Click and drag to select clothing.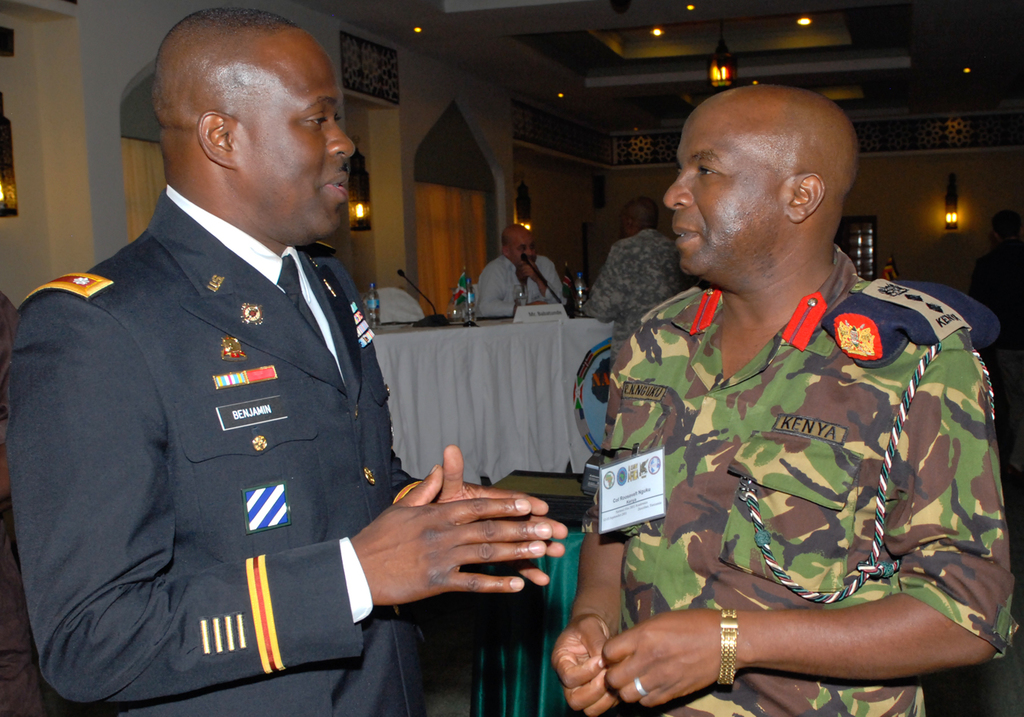
Selection: bbox=(975, 243, 1023, 415).
